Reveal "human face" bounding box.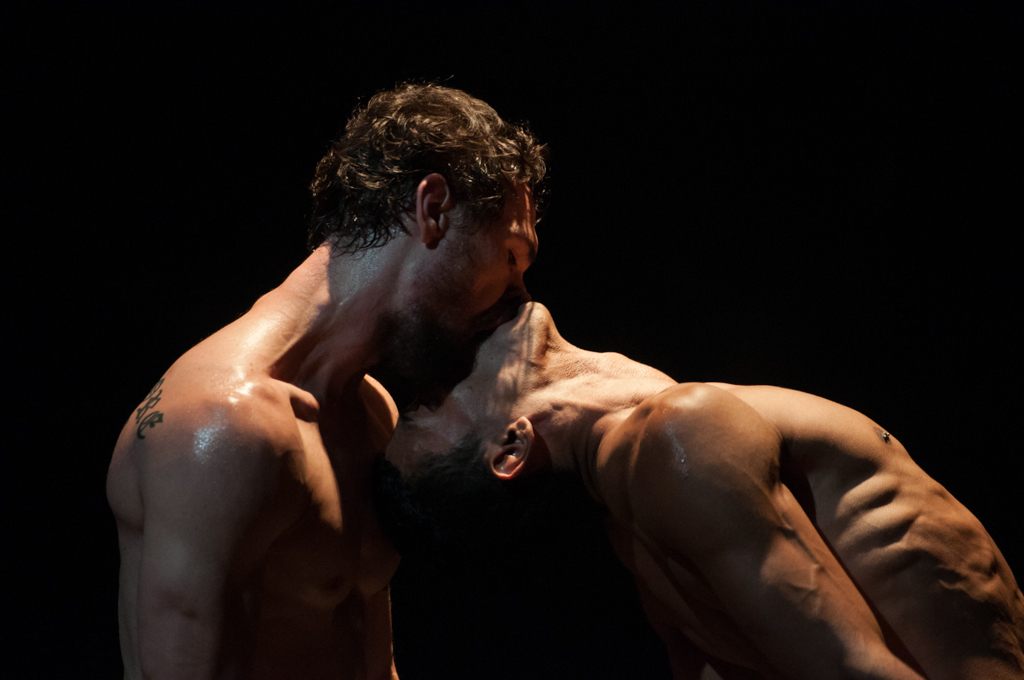
Revealed: x1=381, y1=302, x2=547, y2=446.
